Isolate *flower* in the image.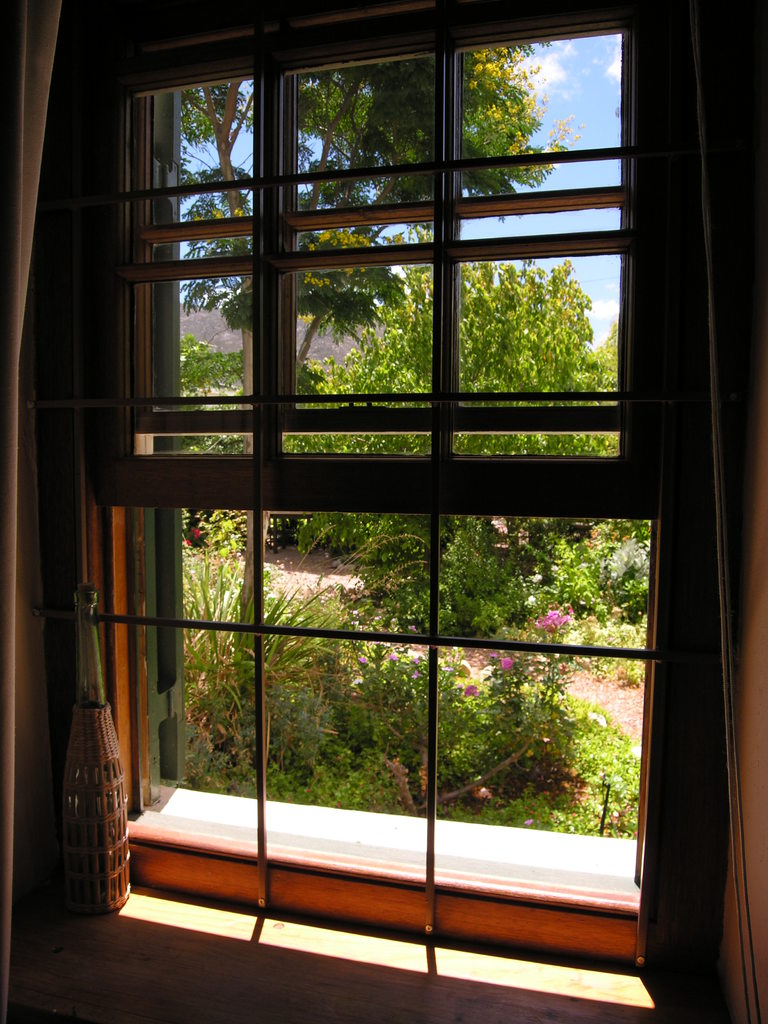
Isolated region: bbox=[501, 655, 517, 673].
